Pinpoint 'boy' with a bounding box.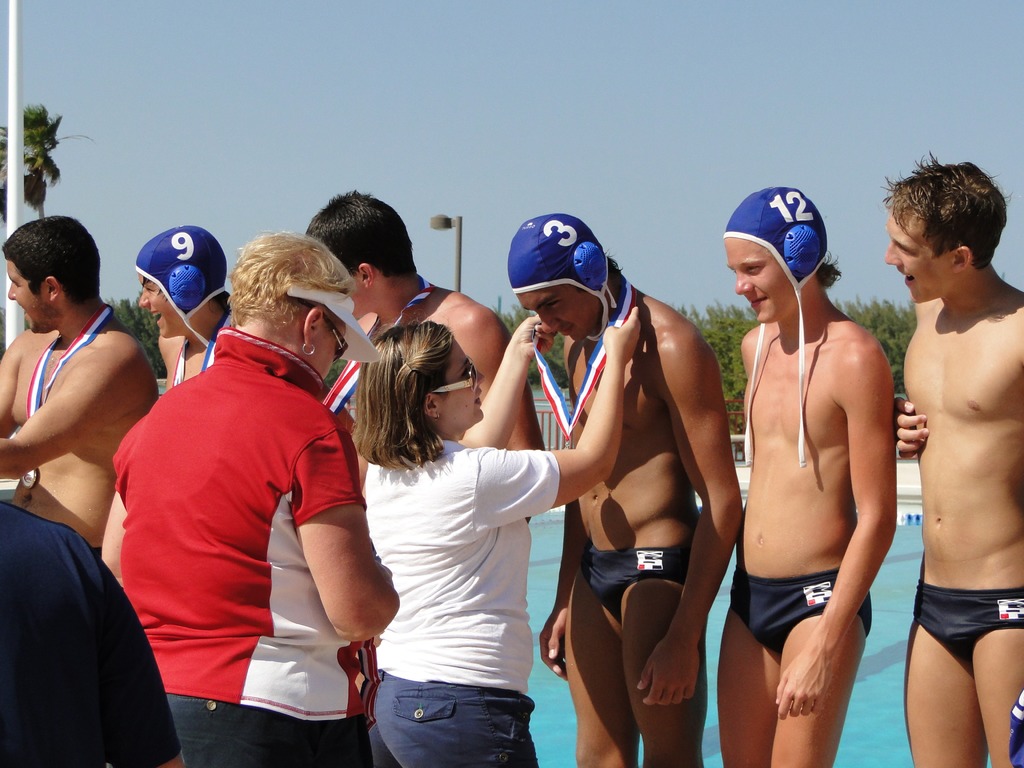
rect(891, 150, 1023, 767).
